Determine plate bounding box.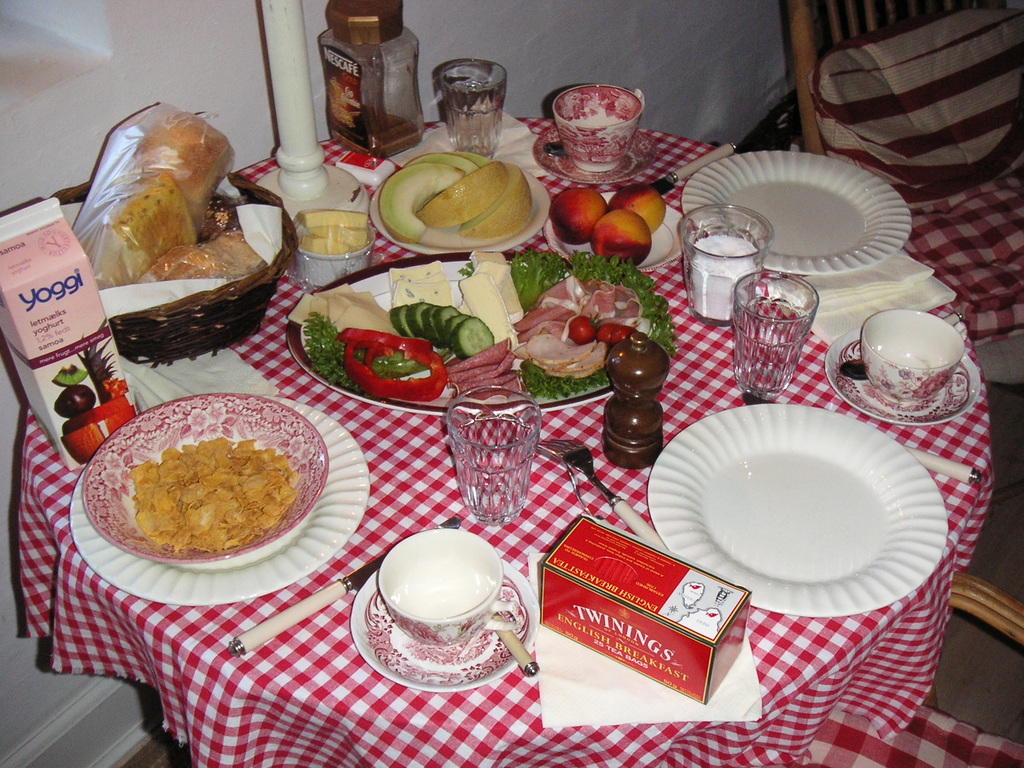
Determined: bbox=(67, 395, 373, 611).
